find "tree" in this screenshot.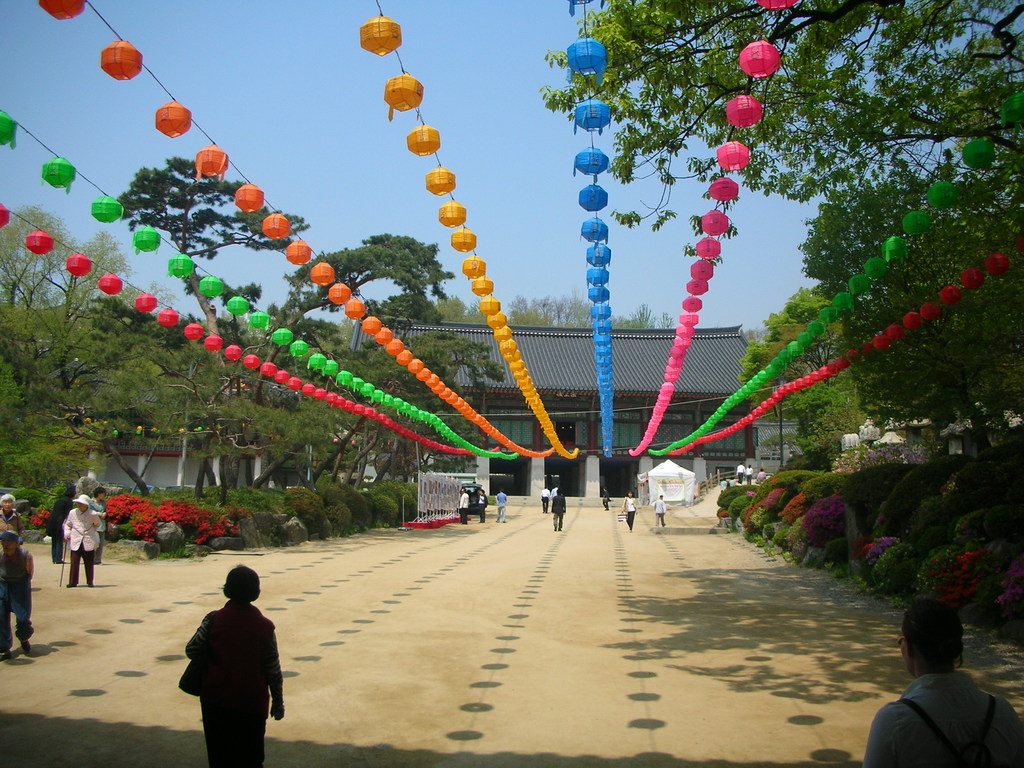
The bounding box for "tree" is 545,0,1023,263.
